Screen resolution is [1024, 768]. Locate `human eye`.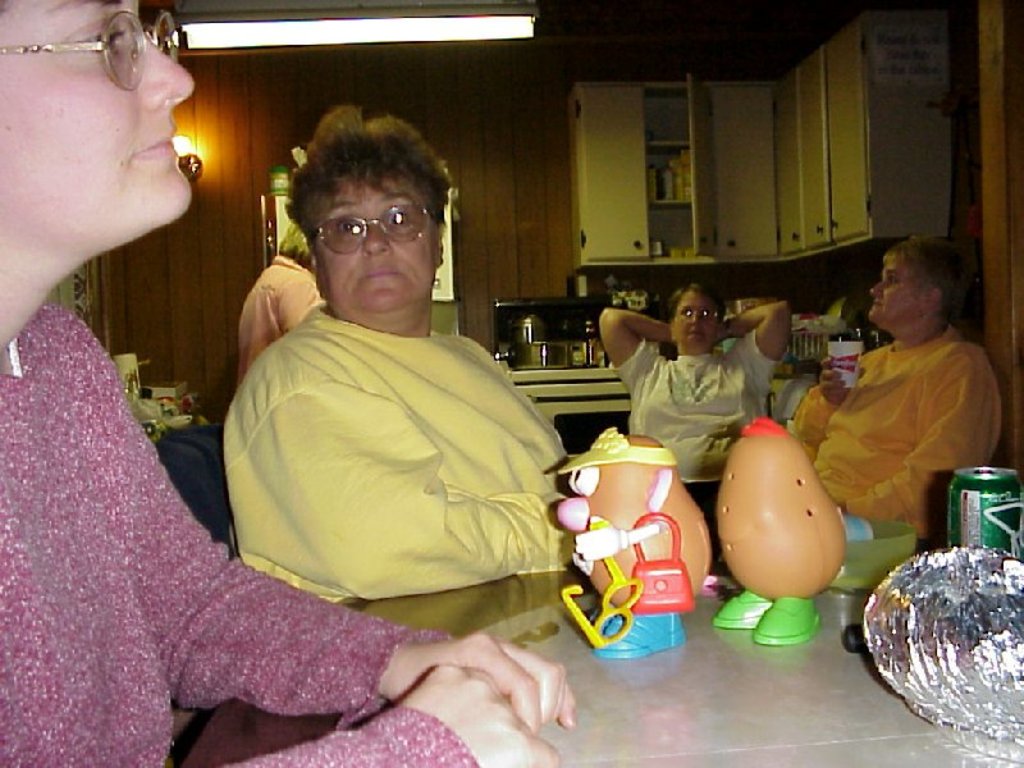
(x1=383, y1=212, x2=413, y2=228).
